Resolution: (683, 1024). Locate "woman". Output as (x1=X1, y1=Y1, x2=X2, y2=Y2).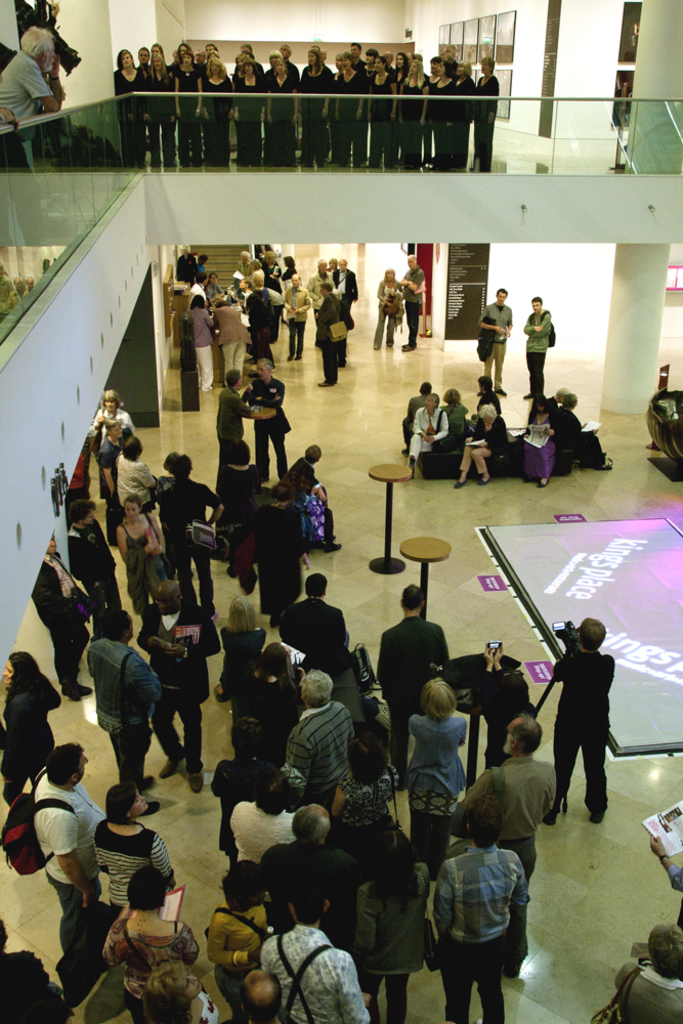
(x1=454, y1=402, x2=510, y2=483).
